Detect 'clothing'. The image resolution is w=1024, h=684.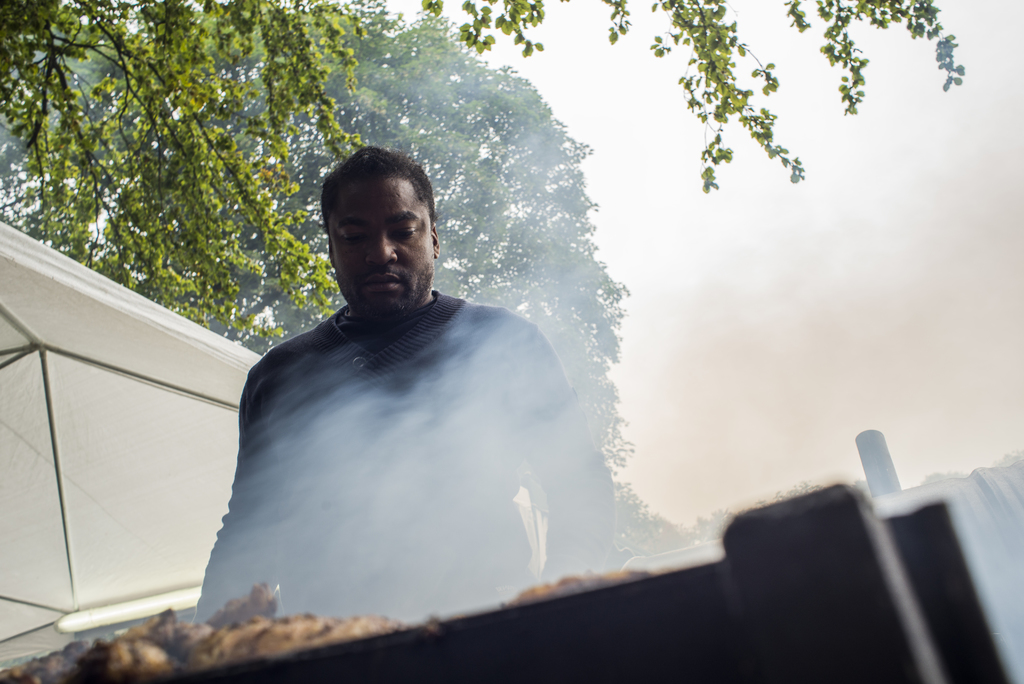
select_region(191, 280, 625, 629).
